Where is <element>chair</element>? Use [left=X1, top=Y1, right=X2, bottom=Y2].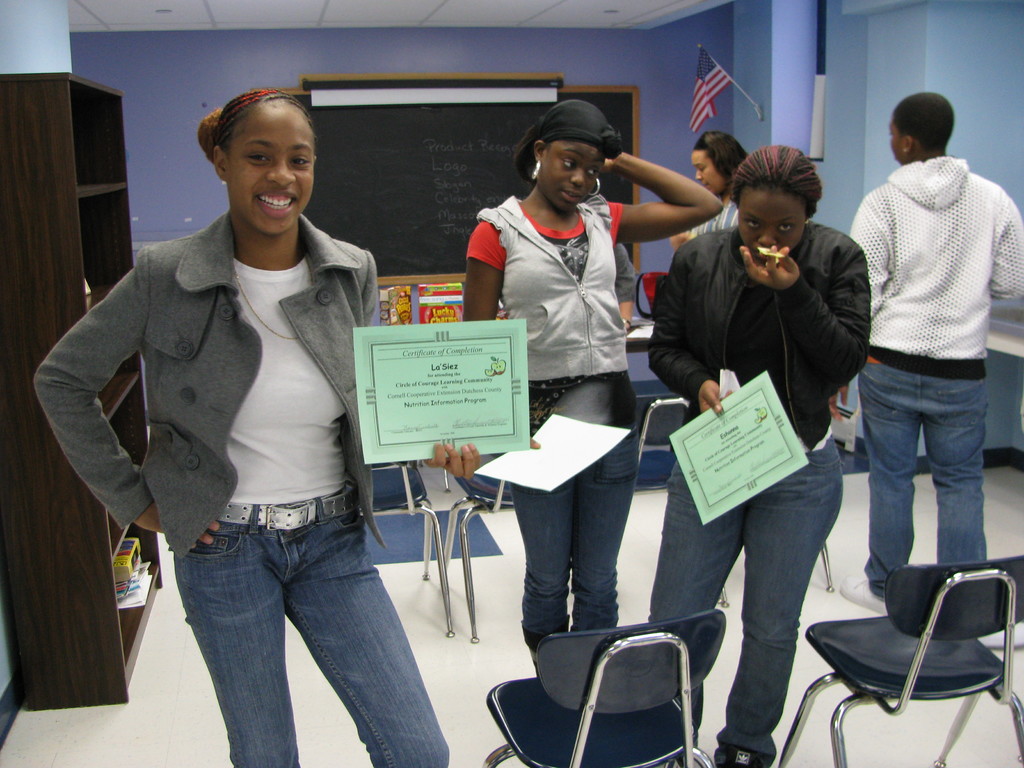
[left=625, top=378, right=694, bottom=518].
